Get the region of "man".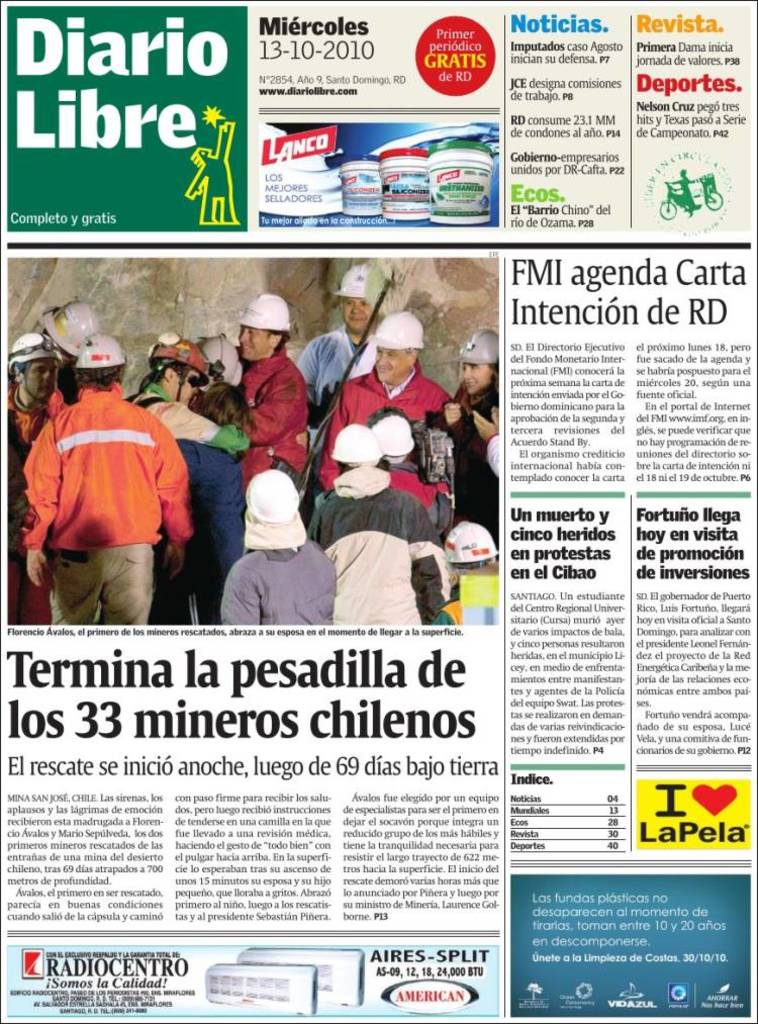
rect(41, 301, 104, 405).
